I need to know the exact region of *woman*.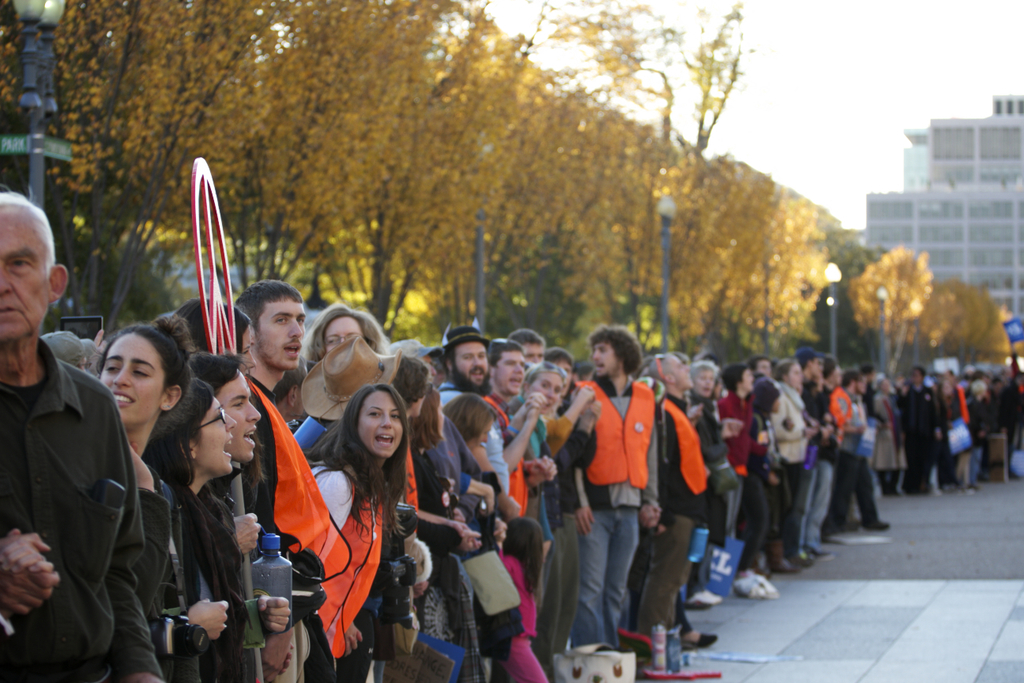
Region: left=158, top=373, right=288, bottom=682.
